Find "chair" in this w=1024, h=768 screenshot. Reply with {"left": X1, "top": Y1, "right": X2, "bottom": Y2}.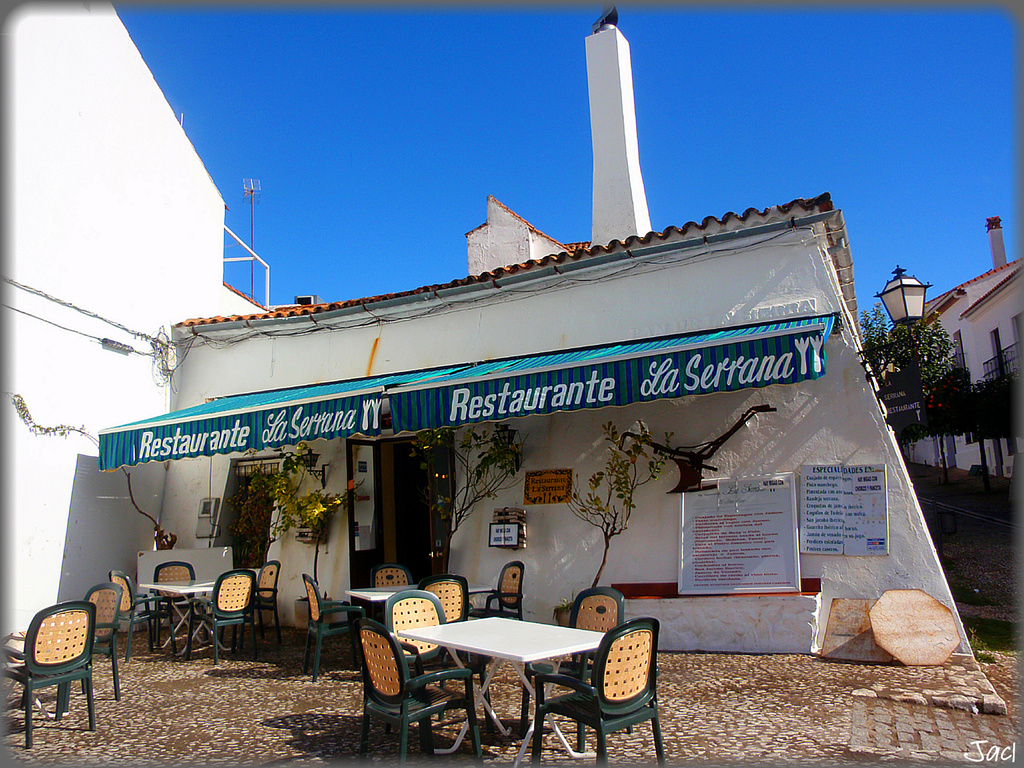
{"left": 476, "top": 559, "right": 525, "bottom": 620}.
